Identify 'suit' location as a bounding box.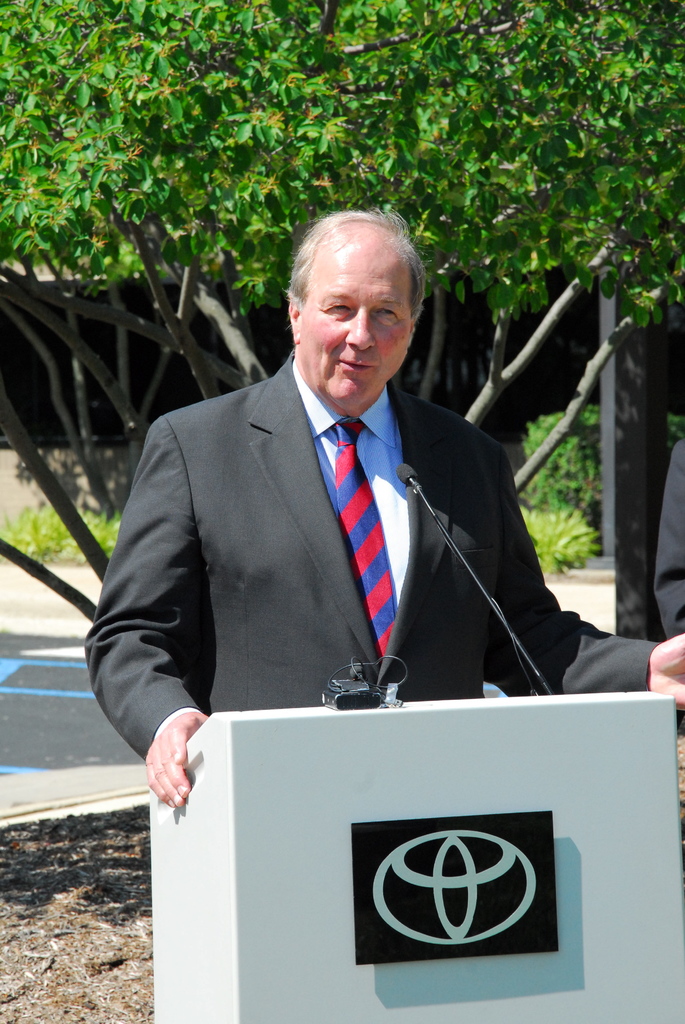
region(653, 436, 684, 641).
